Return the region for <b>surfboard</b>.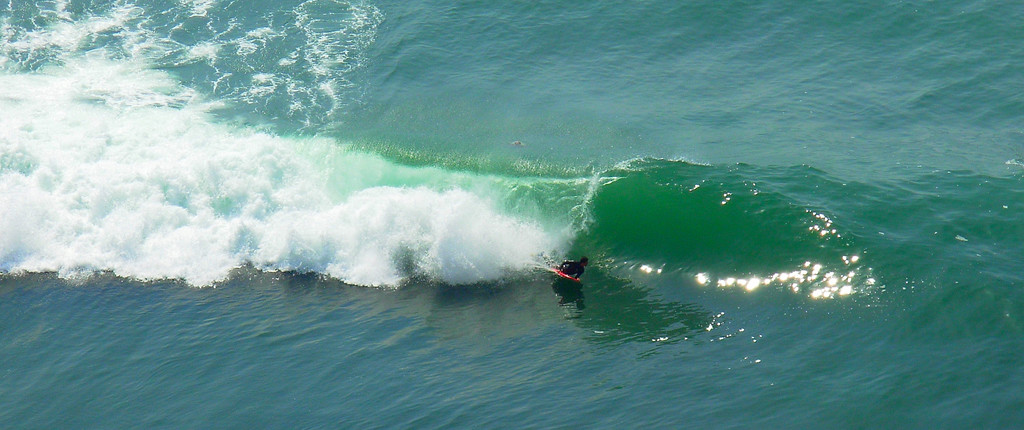
left=552, top=269, right=583, bottom=285.
